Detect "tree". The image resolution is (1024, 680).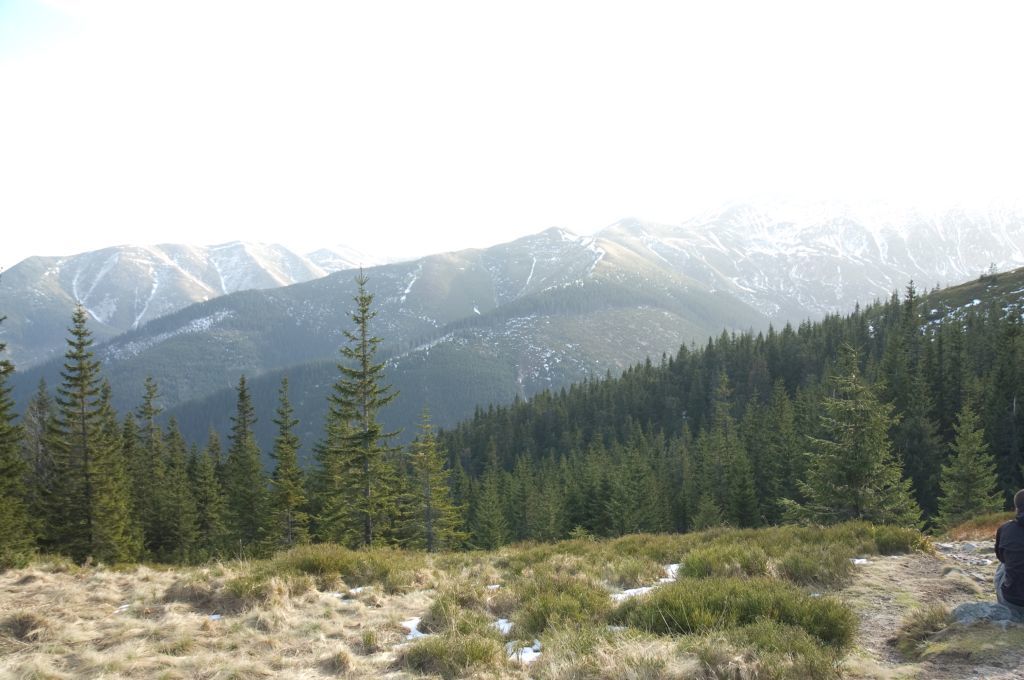
x1=0, y1=308, x2=50, y2=586.
